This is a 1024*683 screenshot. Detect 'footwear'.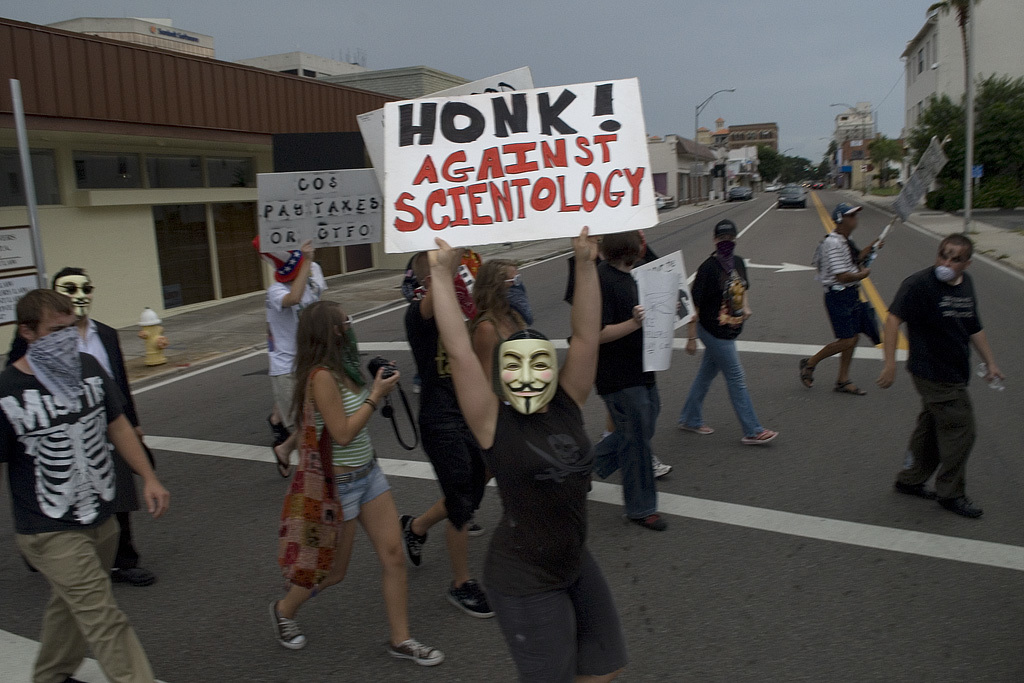
region(446, 578, 497, 619).
